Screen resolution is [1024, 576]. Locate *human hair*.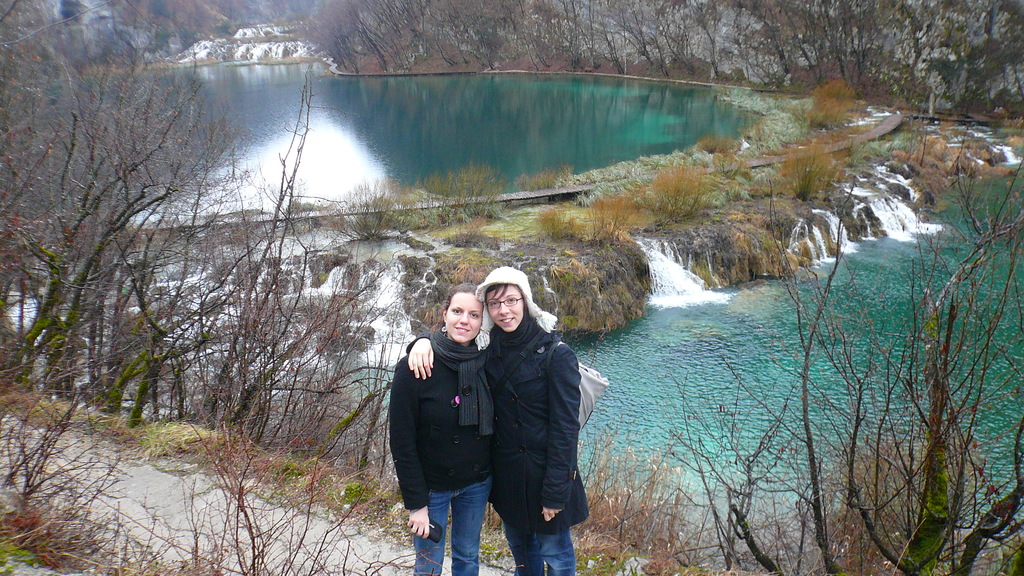
(x1=433, y1=285, x2=490, y2=353).
